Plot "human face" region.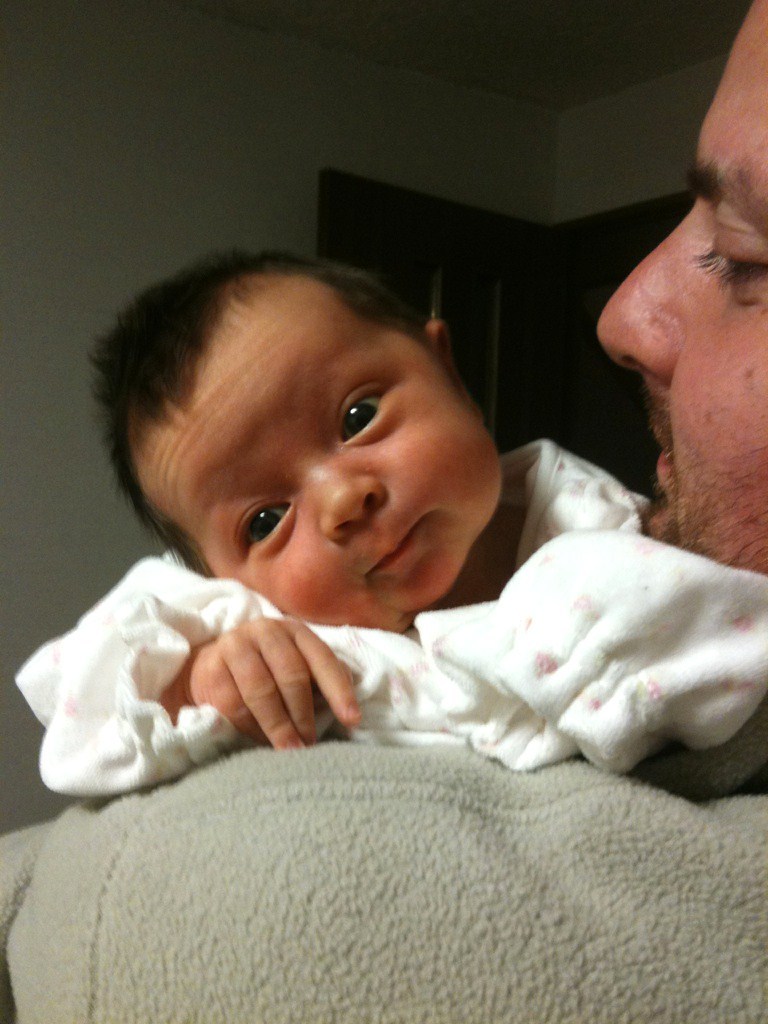
Plotted at x1=134 y1=274 x2=492 y2=636.
